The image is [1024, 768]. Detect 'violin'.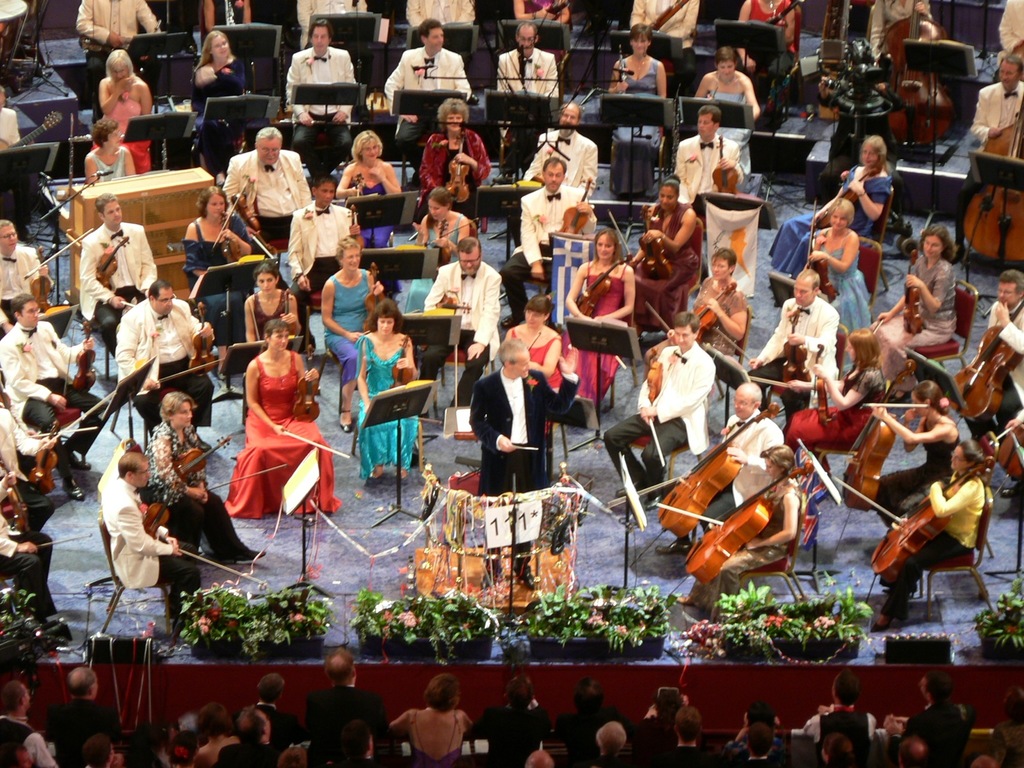
Detection: box=[294, 205, 364, 291].
